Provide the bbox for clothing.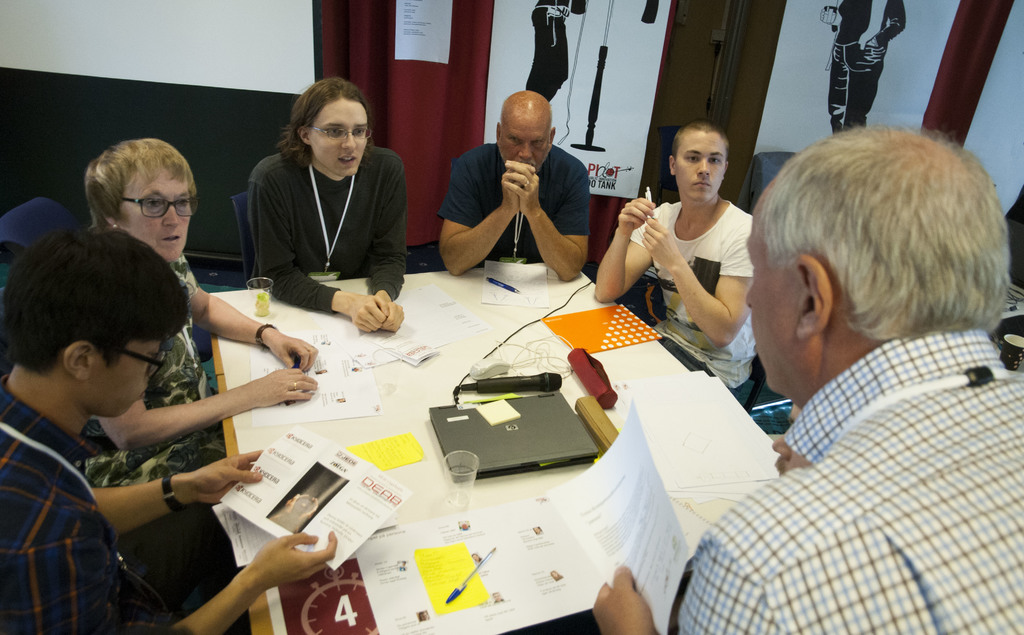
699,250,1007,634.
